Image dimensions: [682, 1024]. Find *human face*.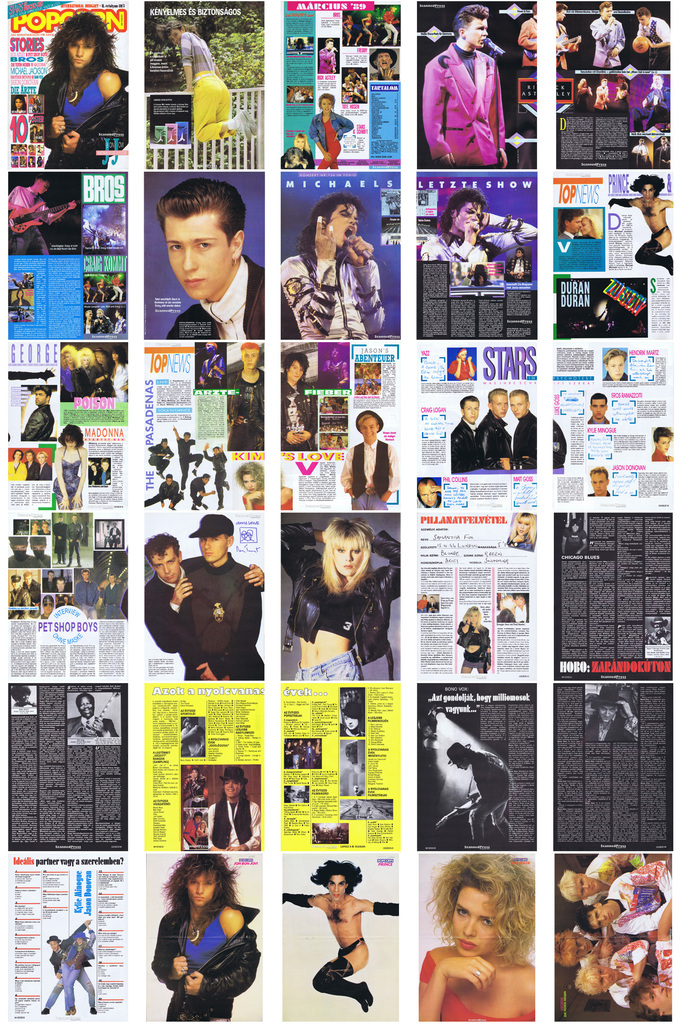
x1=360 y1=419 x2=379 y2=440.
